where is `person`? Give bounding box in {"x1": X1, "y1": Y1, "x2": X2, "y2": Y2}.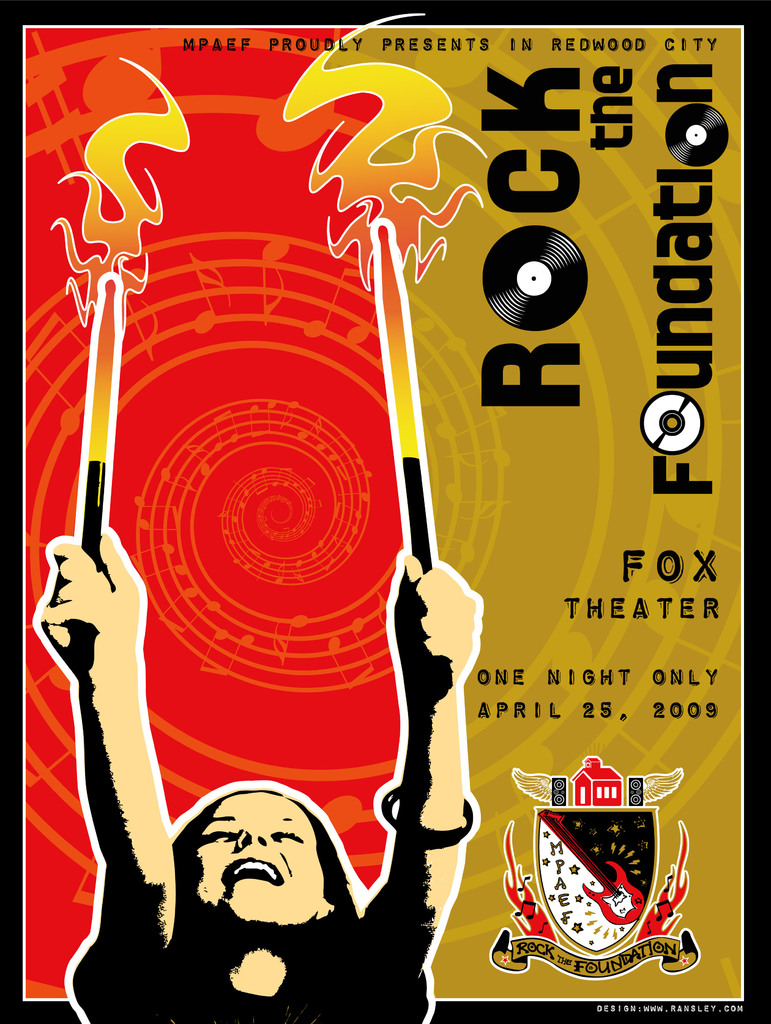
{"x1": 12, "y1": 509, "x2": 493, "y2": 1023}.
